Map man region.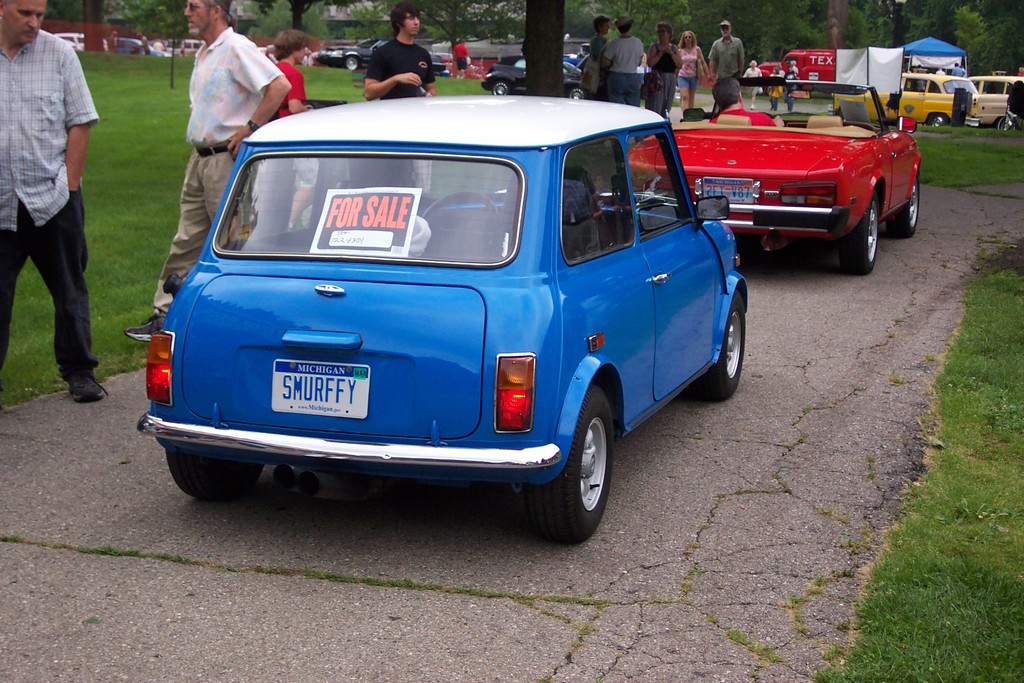
Mapped to (left=364, top=1, right=436, bottom=108).
